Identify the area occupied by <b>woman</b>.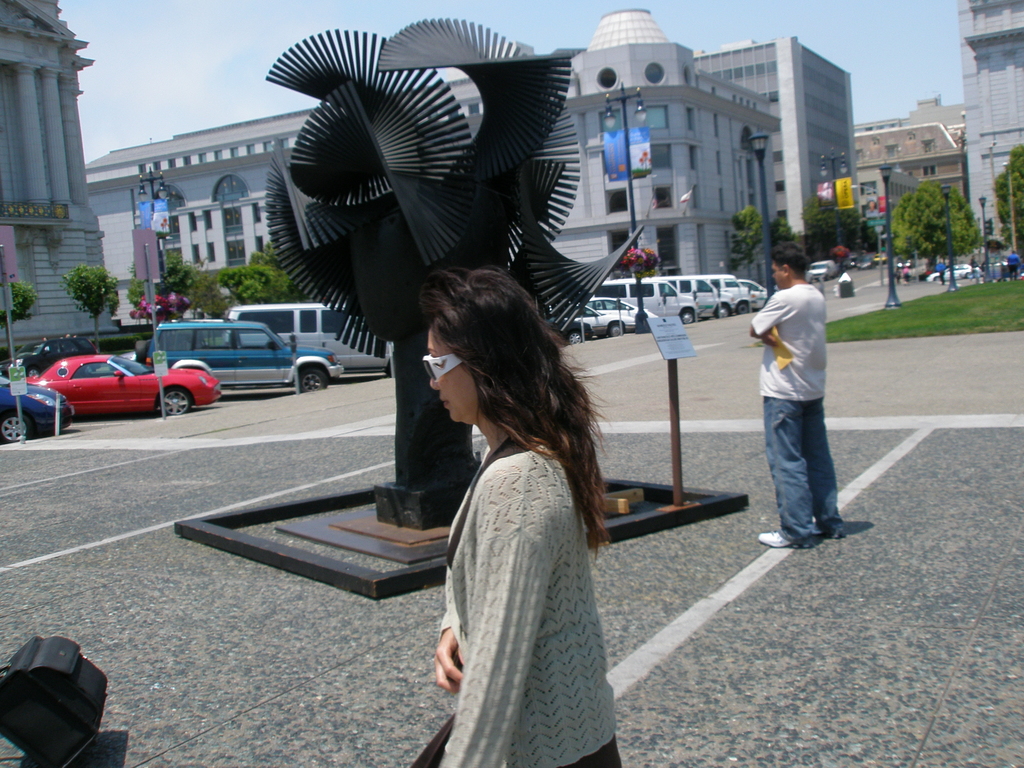
Area: (x1=381, y1=233, x2=666, y2=767).
